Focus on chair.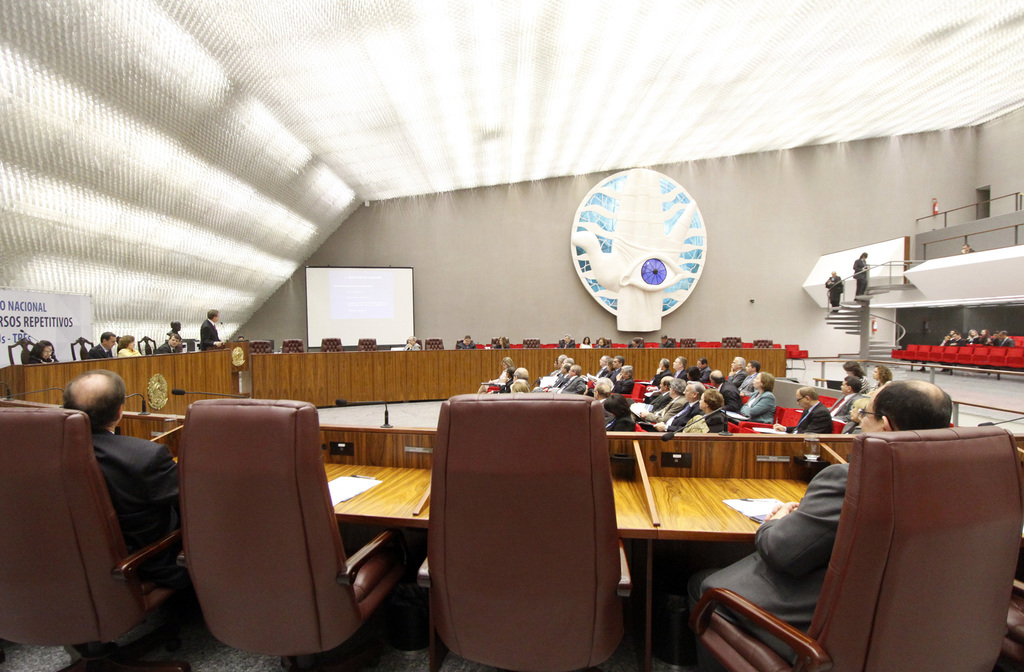
Focused at (421,336,445,350).
